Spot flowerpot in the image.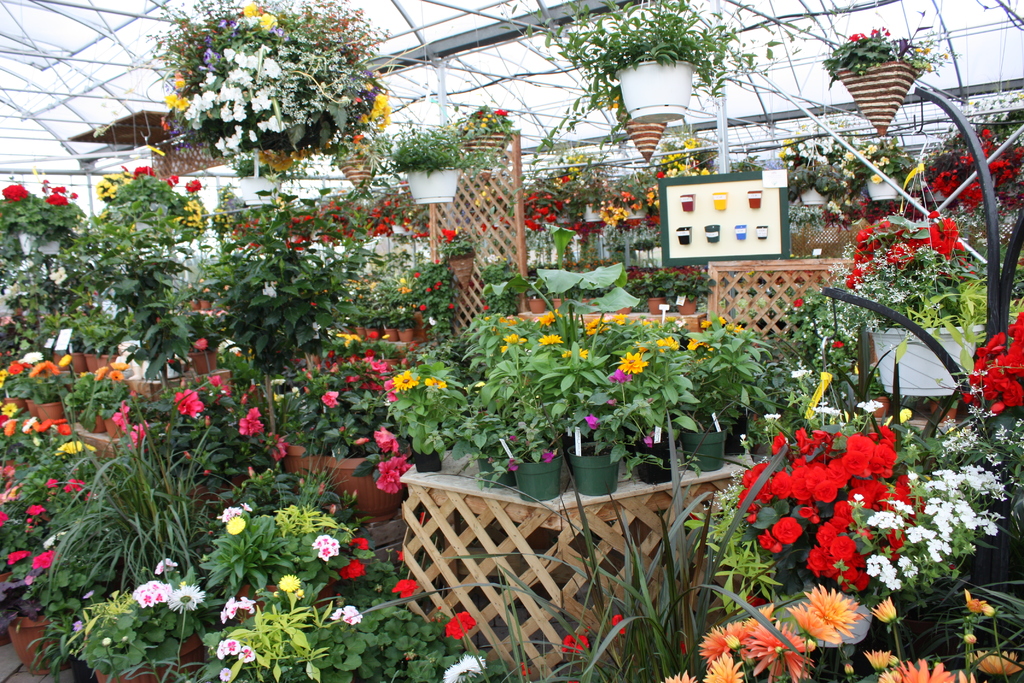
flowerpot found at x1=929 y1=399 x2=956 y2=422.
